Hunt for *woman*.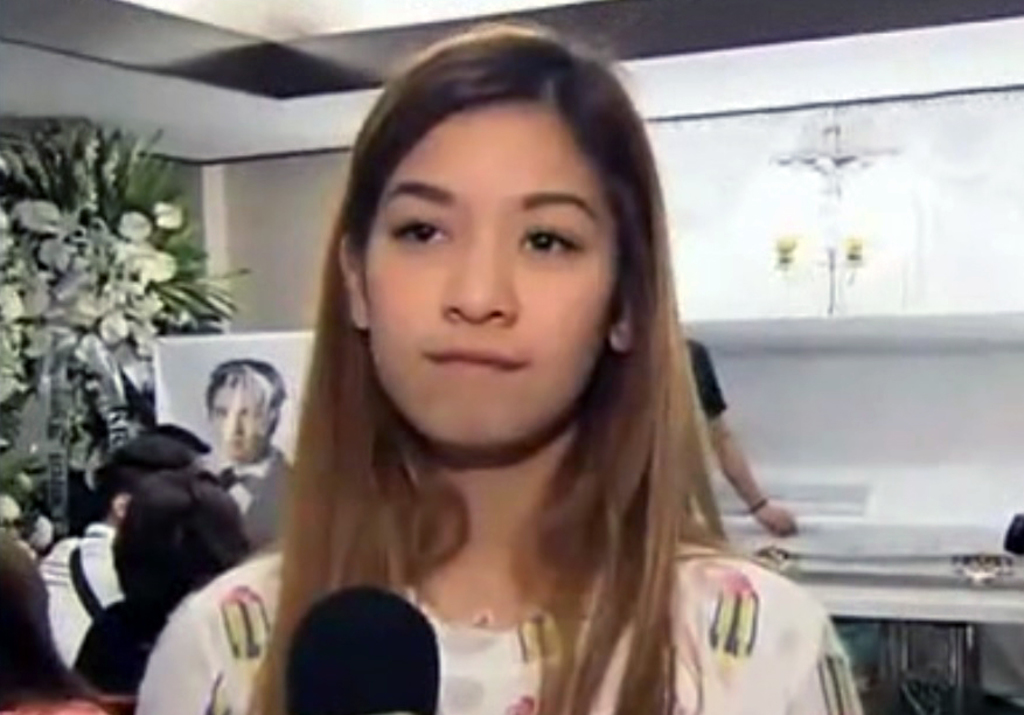
Hunted down at locate(216, 68, 845, 713).
